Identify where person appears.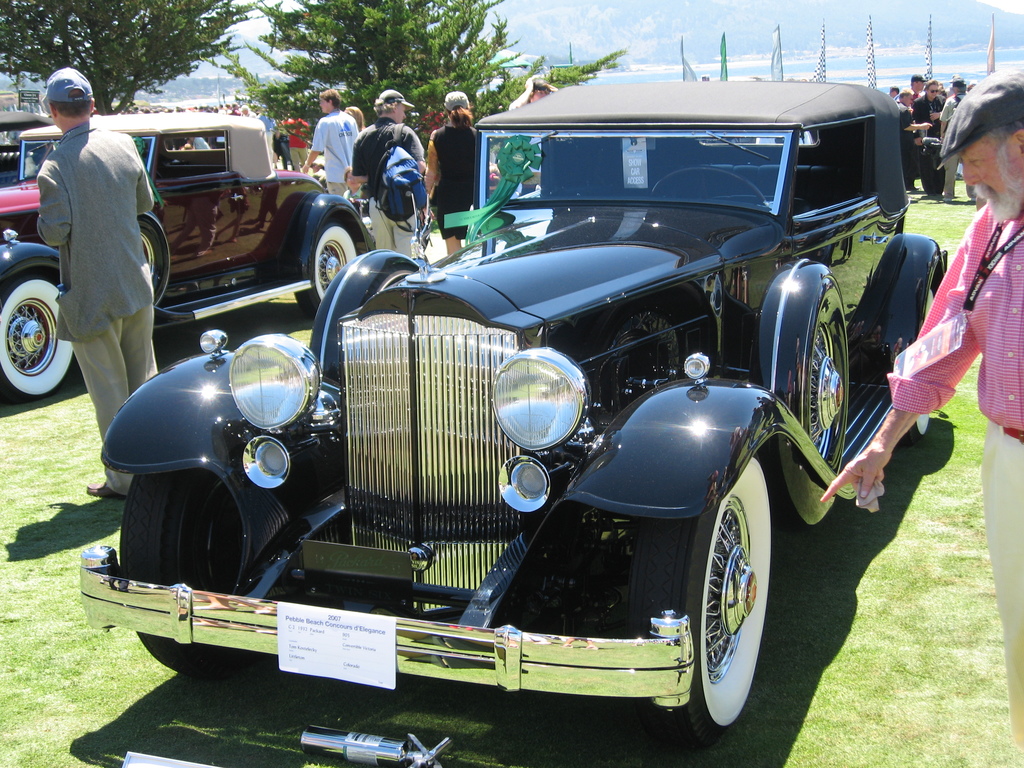
Appears at <bbox>339, 101, 362, 134</bbox>.
